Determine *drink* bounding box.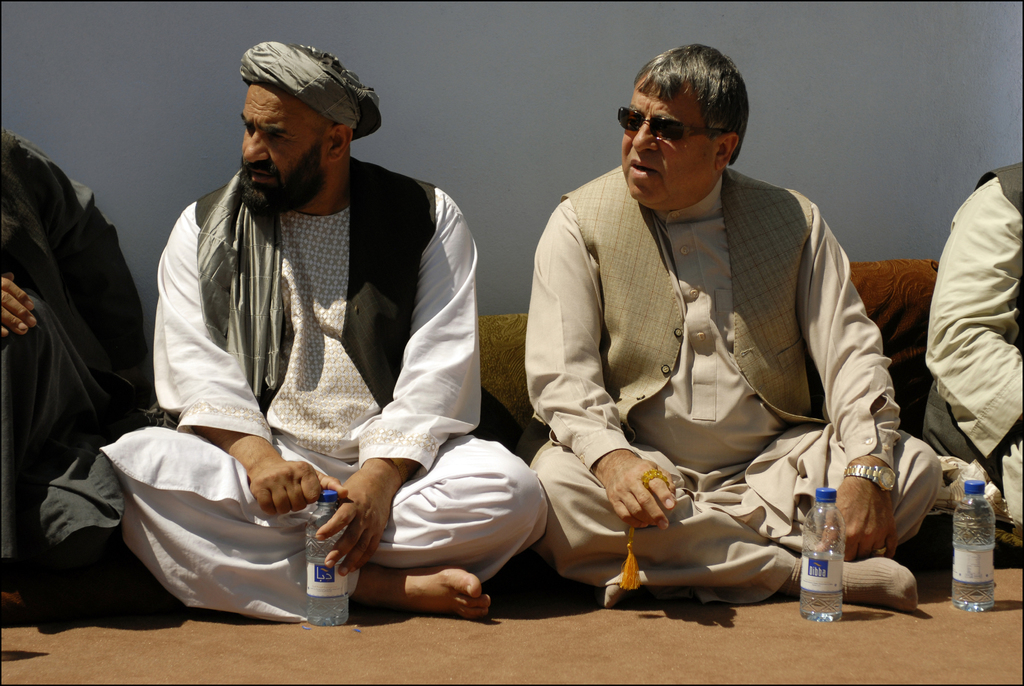
Determined: [953, 502, 996, 617].
